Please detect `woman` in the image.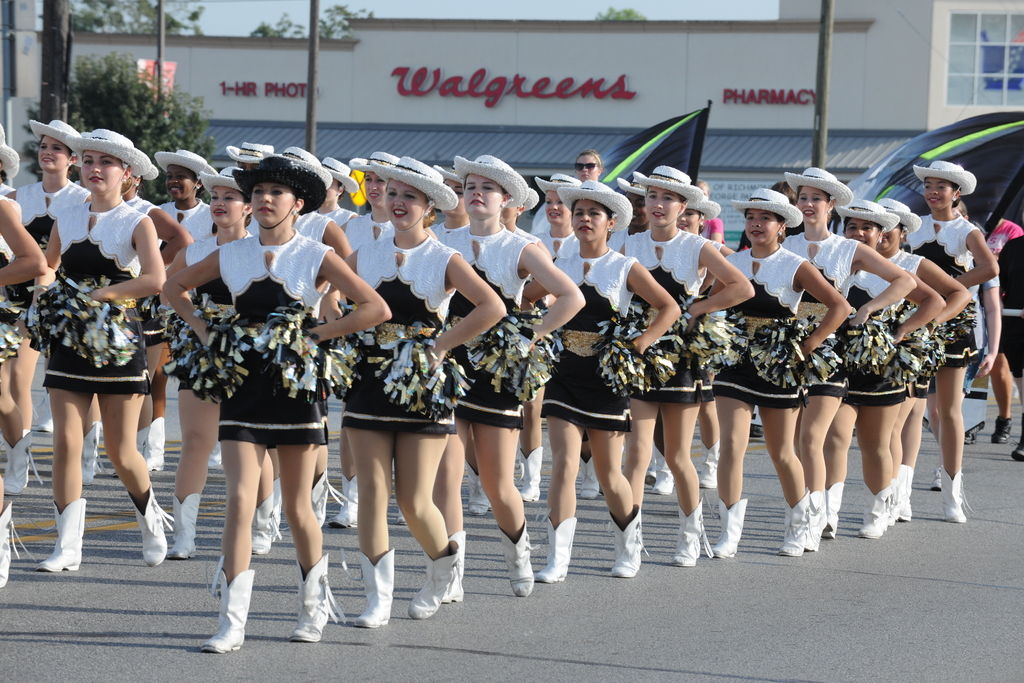
<region>489, 186, 555, 514</region>.
